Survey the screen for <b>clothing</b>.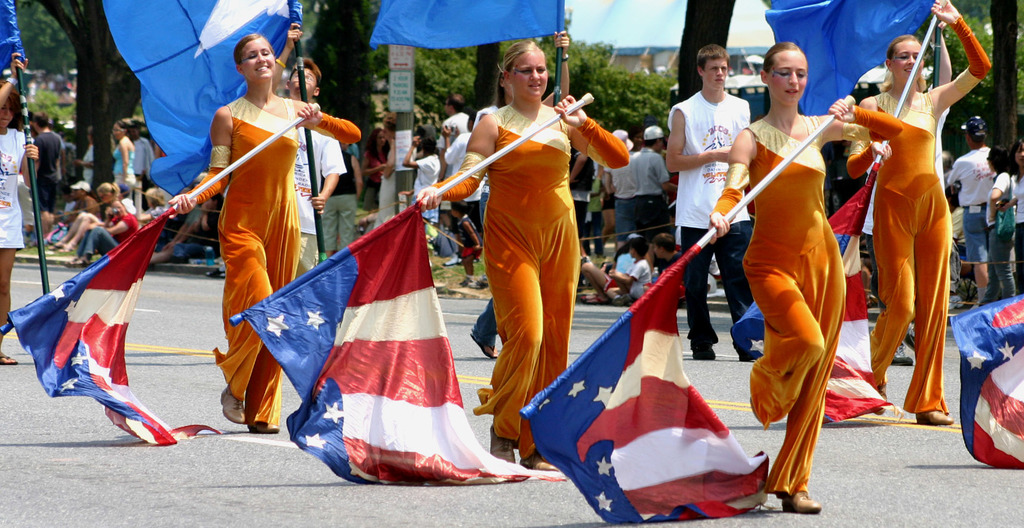
Survey found: [left=470, top=77, right=589, bottom=396].
